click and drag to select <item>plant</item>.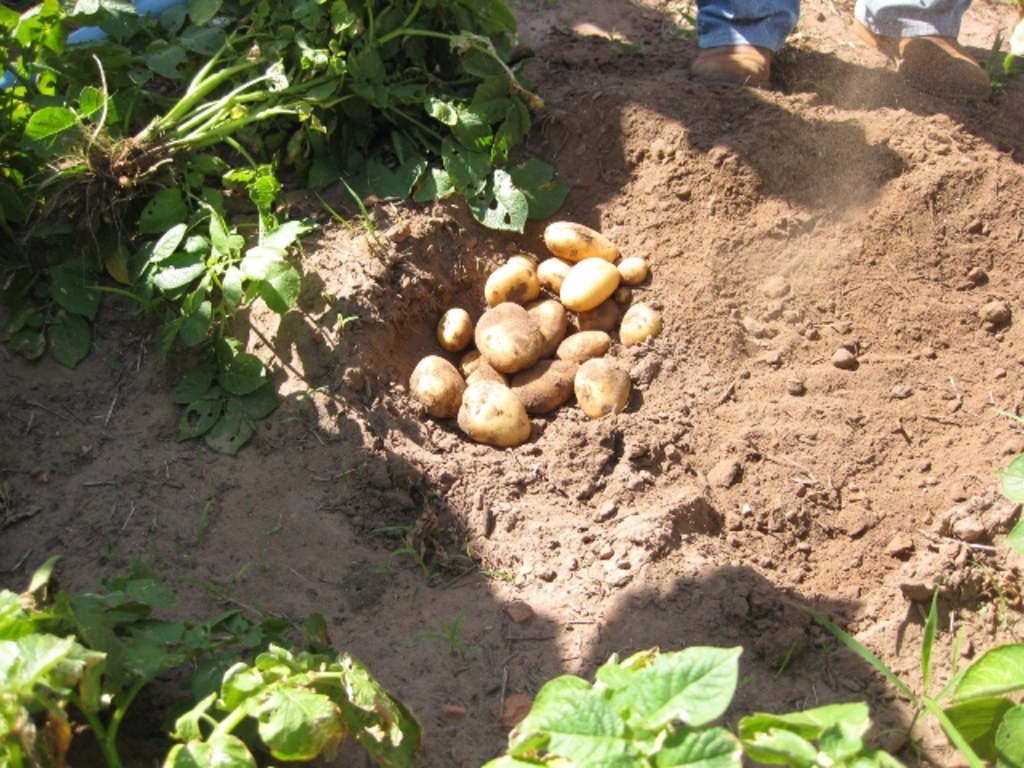
Selection: 146:598:430:766.
